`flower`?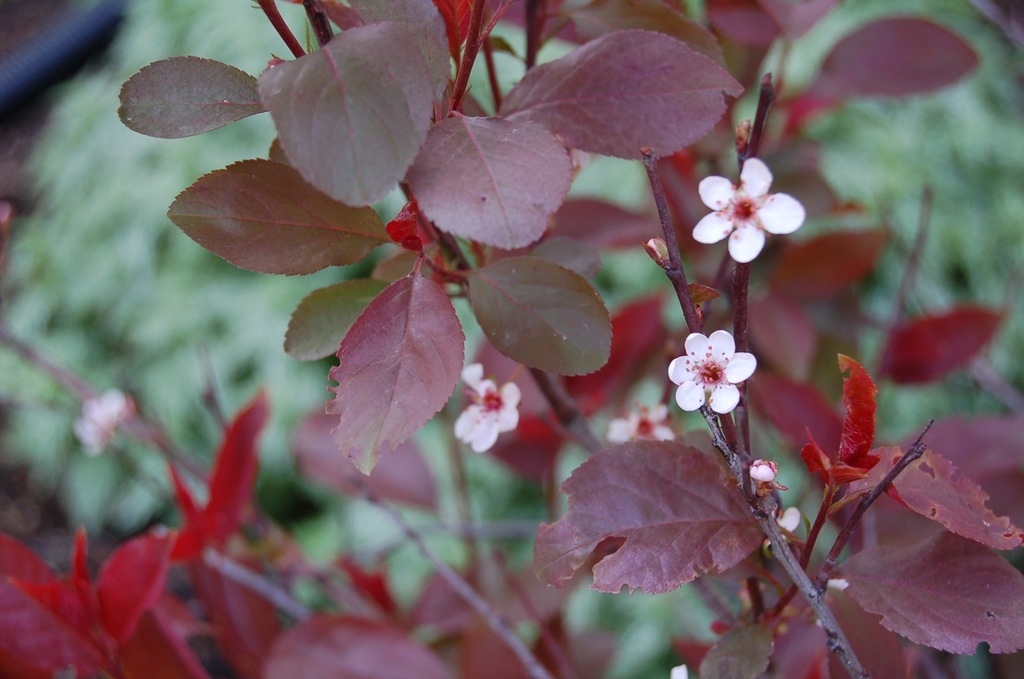
bbox(684, 159, 808, 262)
